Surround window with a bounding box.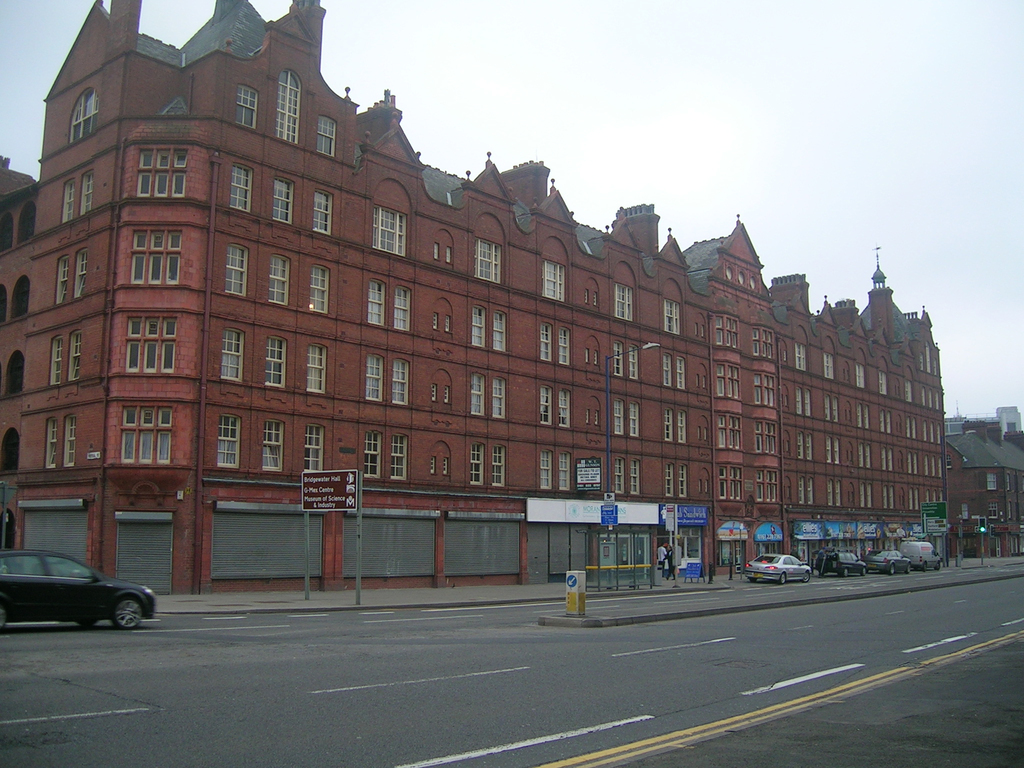
left=796, top=339, right=806, bottom=369.
